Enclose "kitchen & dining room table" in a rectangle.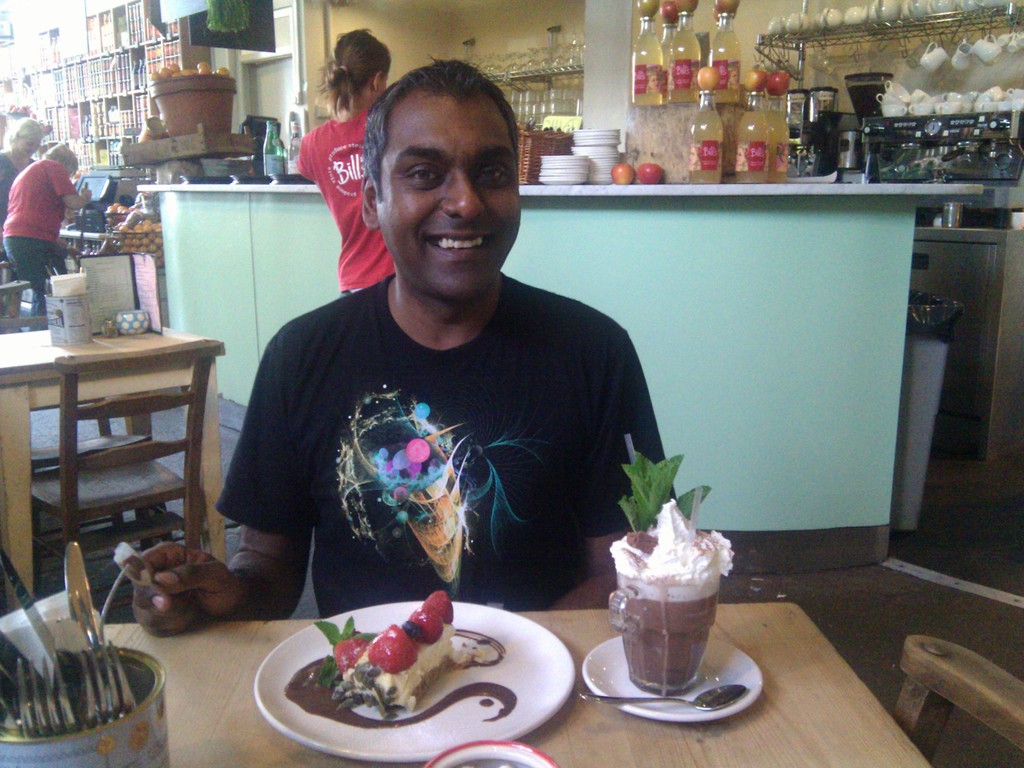
left=0, top=310, right=243, bottom=565.
